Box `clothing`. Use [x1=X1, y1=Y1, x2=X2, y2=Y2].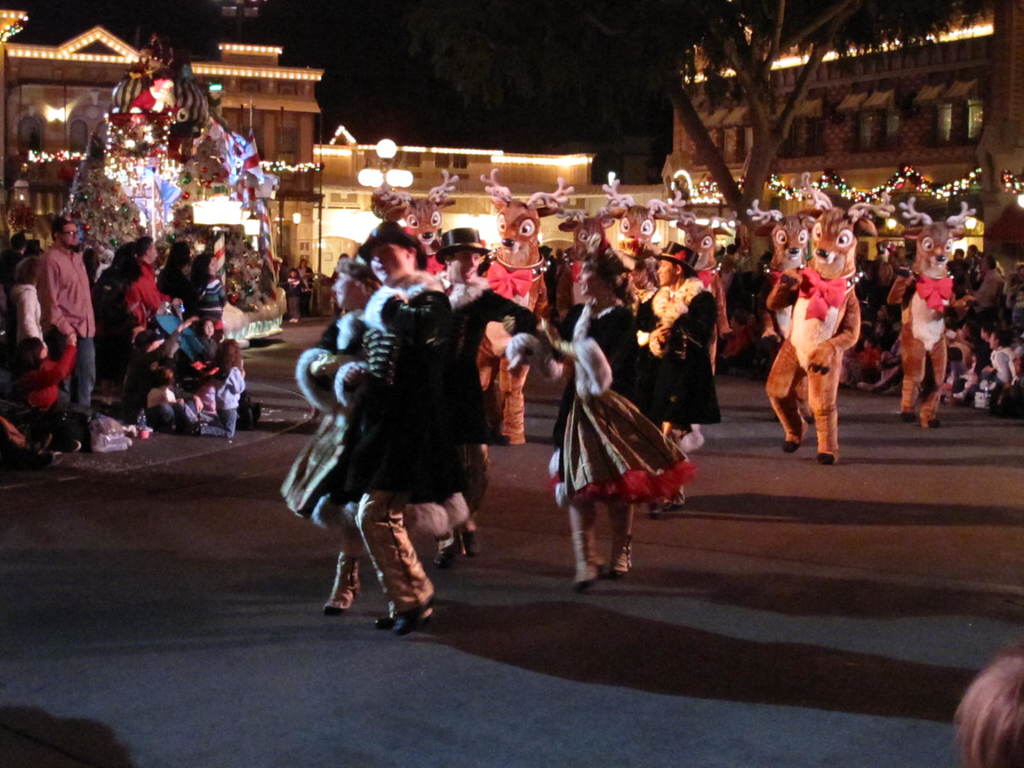
[x1=891, y1=261, x2=960, y2=424].
